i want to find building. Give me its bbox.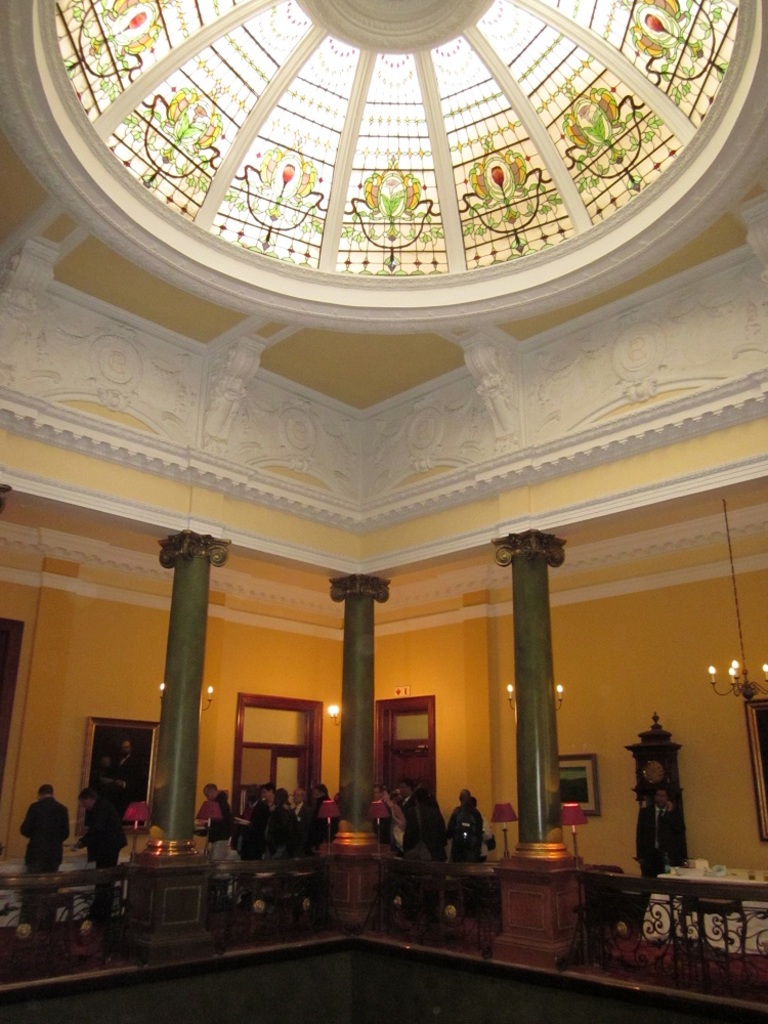
[x1=0, y1=0, x2=767, y2=1023].
